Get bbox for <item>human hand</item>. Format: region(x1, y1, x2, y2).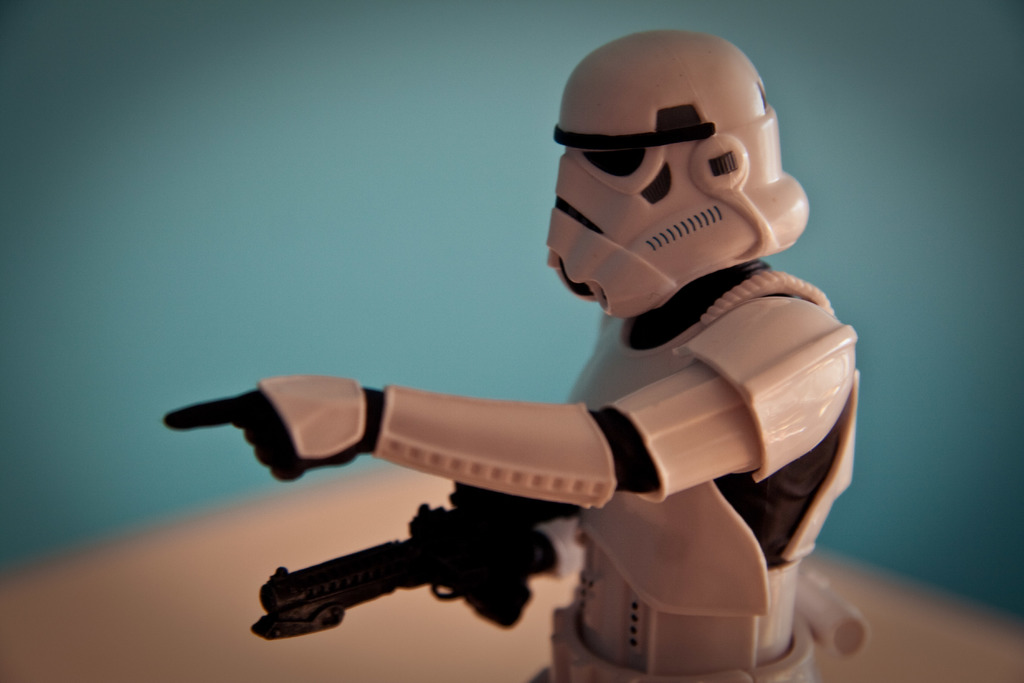
region(193, 380, 399, 489).
